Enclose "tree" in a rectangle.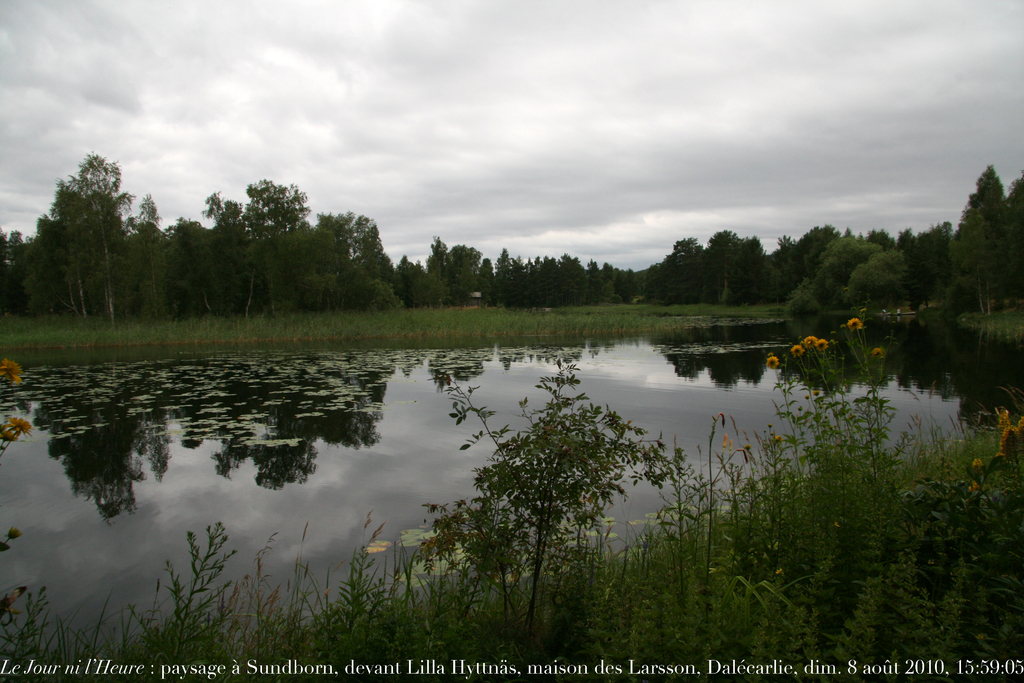
x1=124 y1=194 x2=165 y2=314.
